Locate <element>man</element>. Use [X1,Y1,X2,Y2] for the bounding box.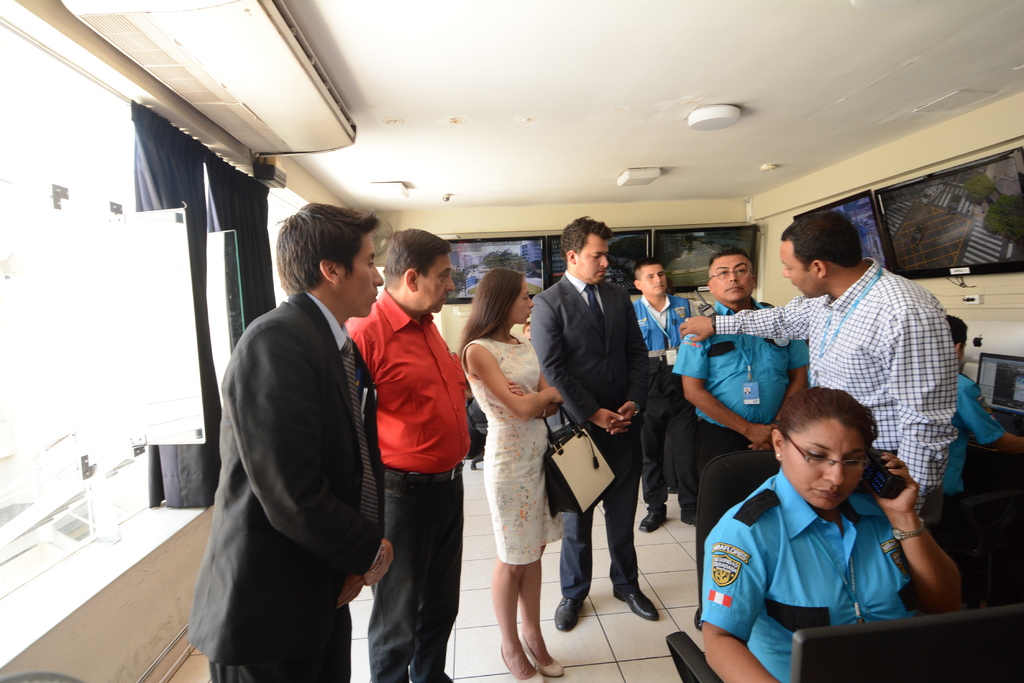
[938,312,1023,517].
